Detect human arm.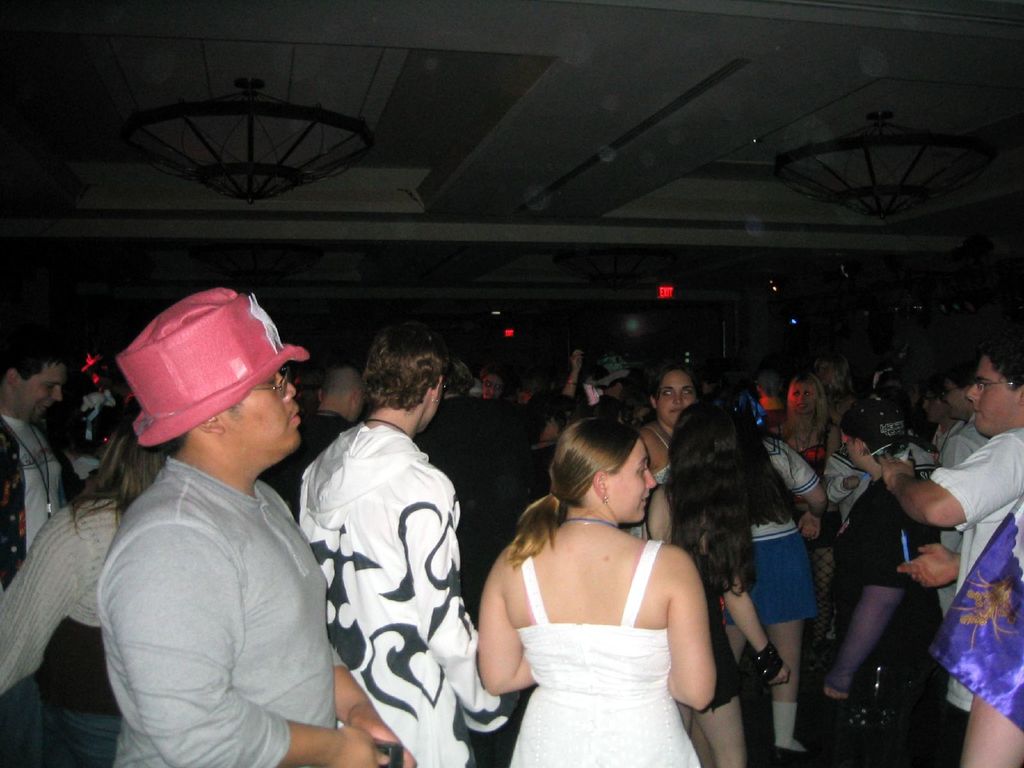
Detected at (636, 420, 663, 490).
